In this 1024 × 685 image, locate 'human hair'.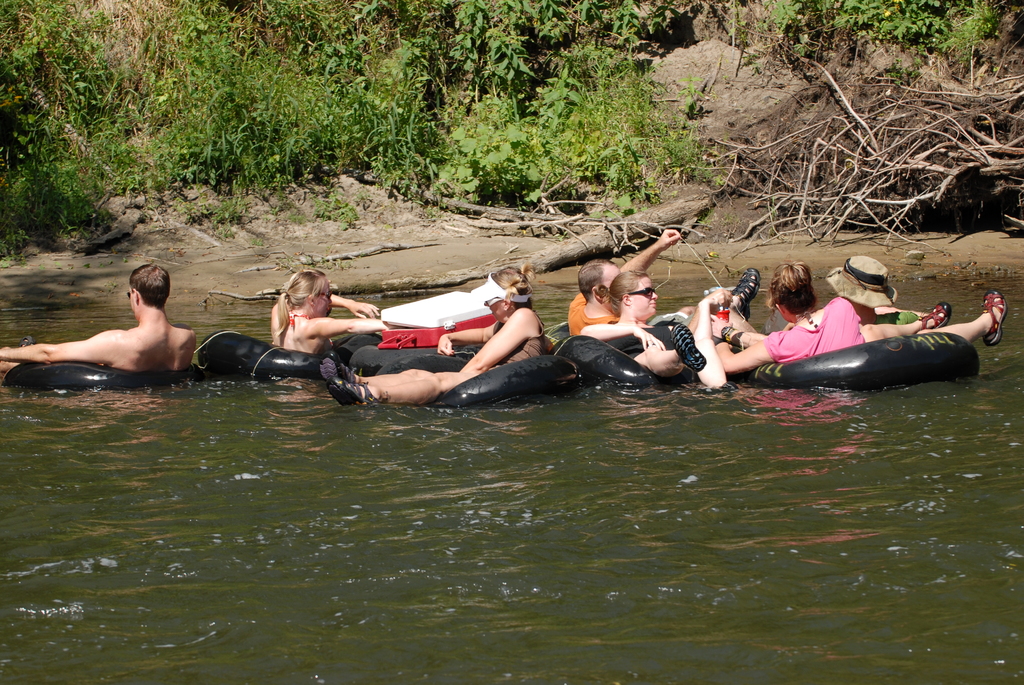
Bounding box: (491, 260, 536, 295).
